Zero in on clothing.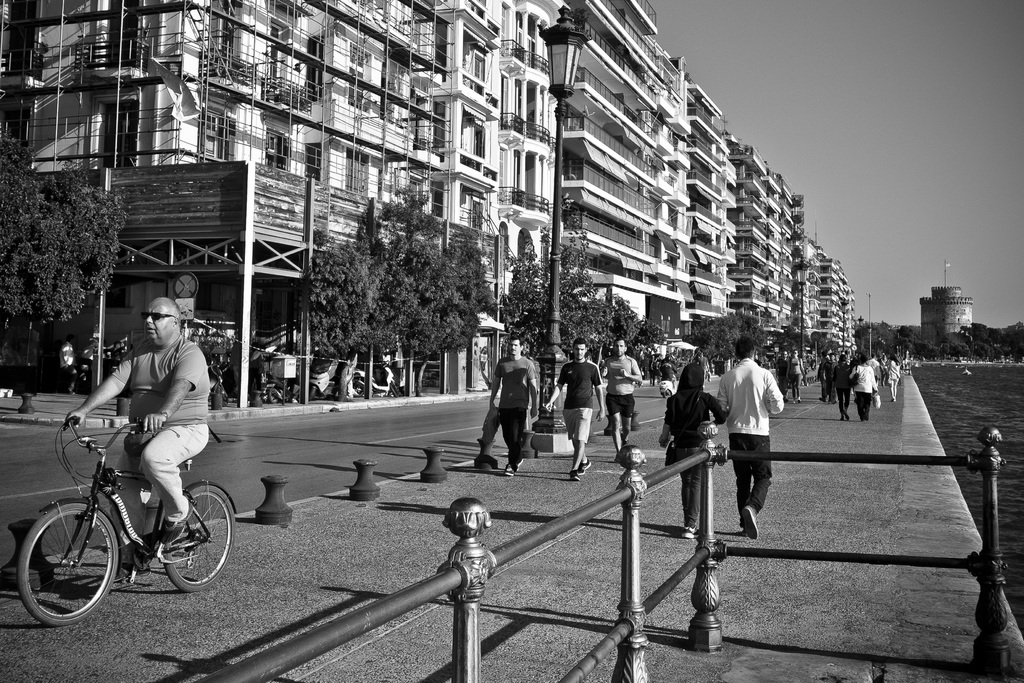
Zeroed in: x1=830 y1=362 x2=852 y2=416.
